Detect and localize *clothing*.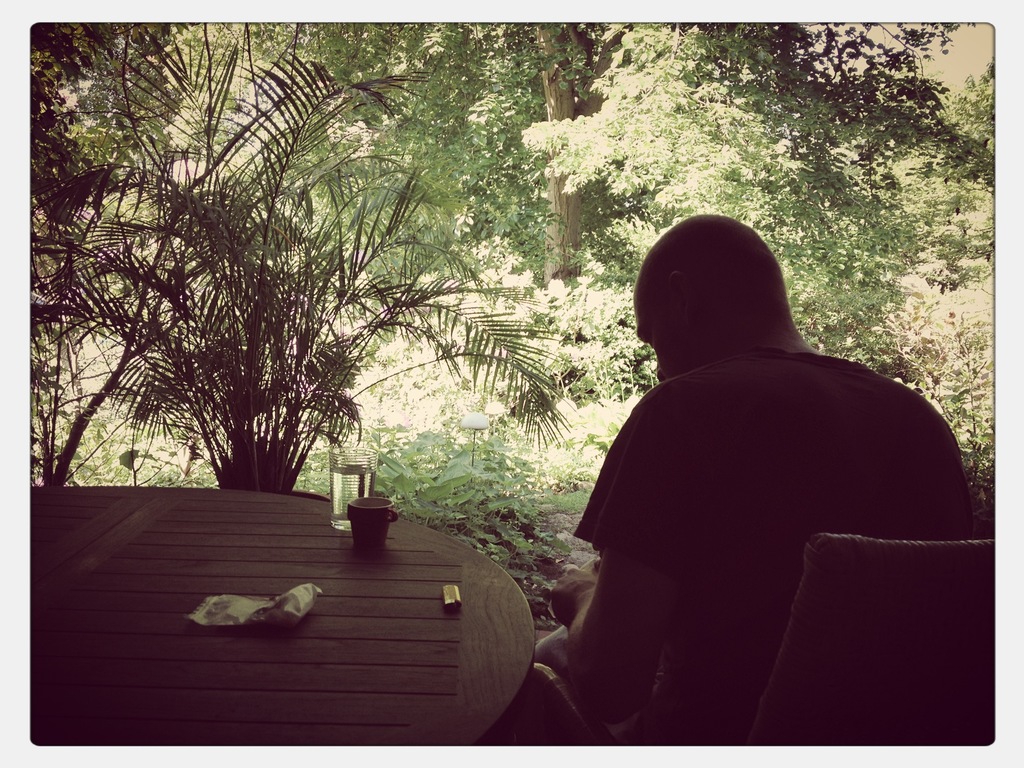
Localized at 563/346/979/736.
